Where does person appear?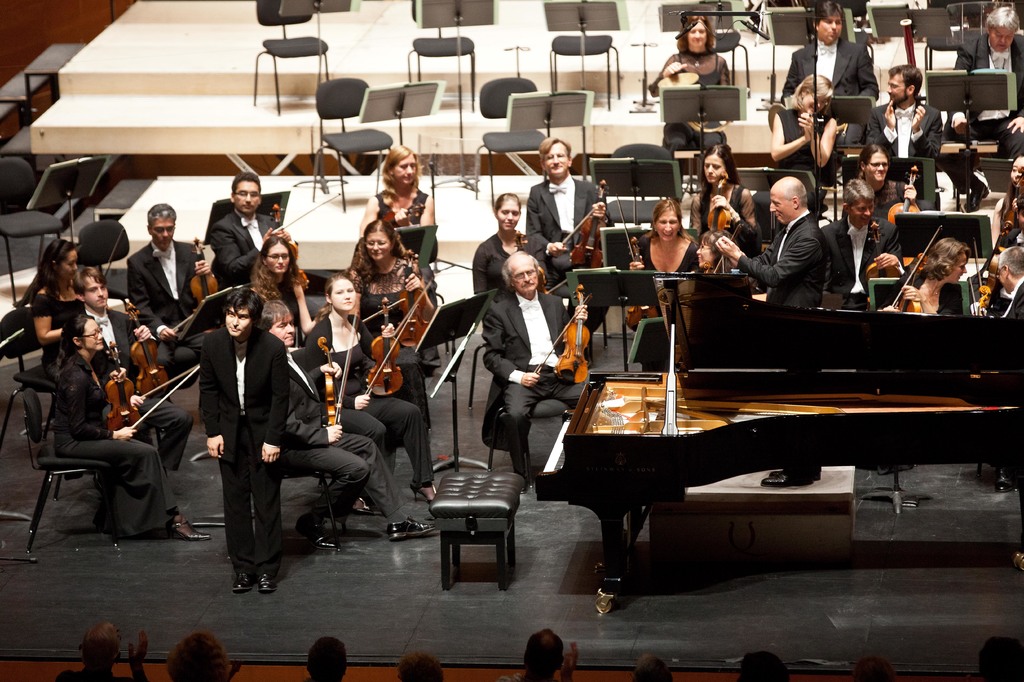
Appears at pyautogui.locateOnScreen(749, 658, 780, 678).
